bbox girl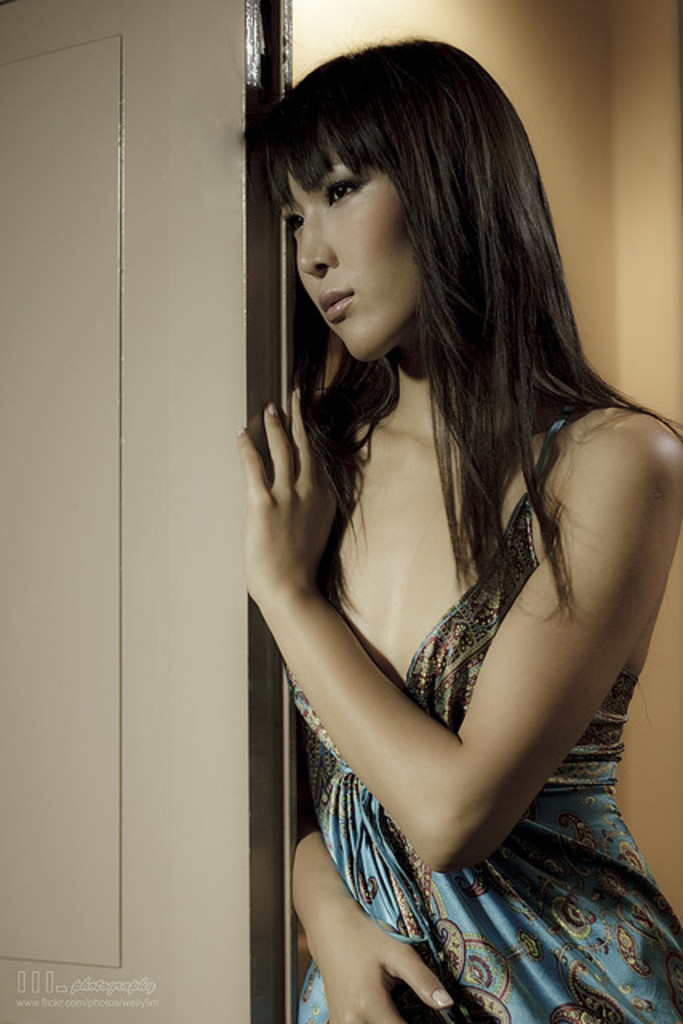
pyautogui.locateOnScreen(237, 40, 681, 1022)
